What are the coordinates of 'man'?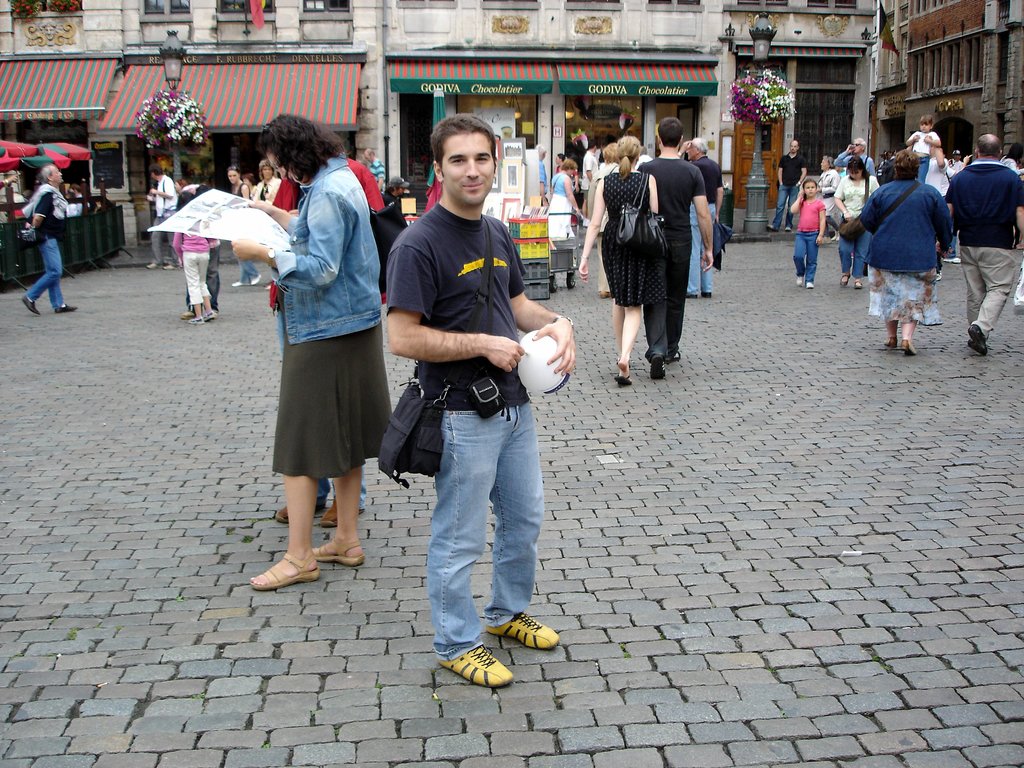
776, 135, 809, 236.
